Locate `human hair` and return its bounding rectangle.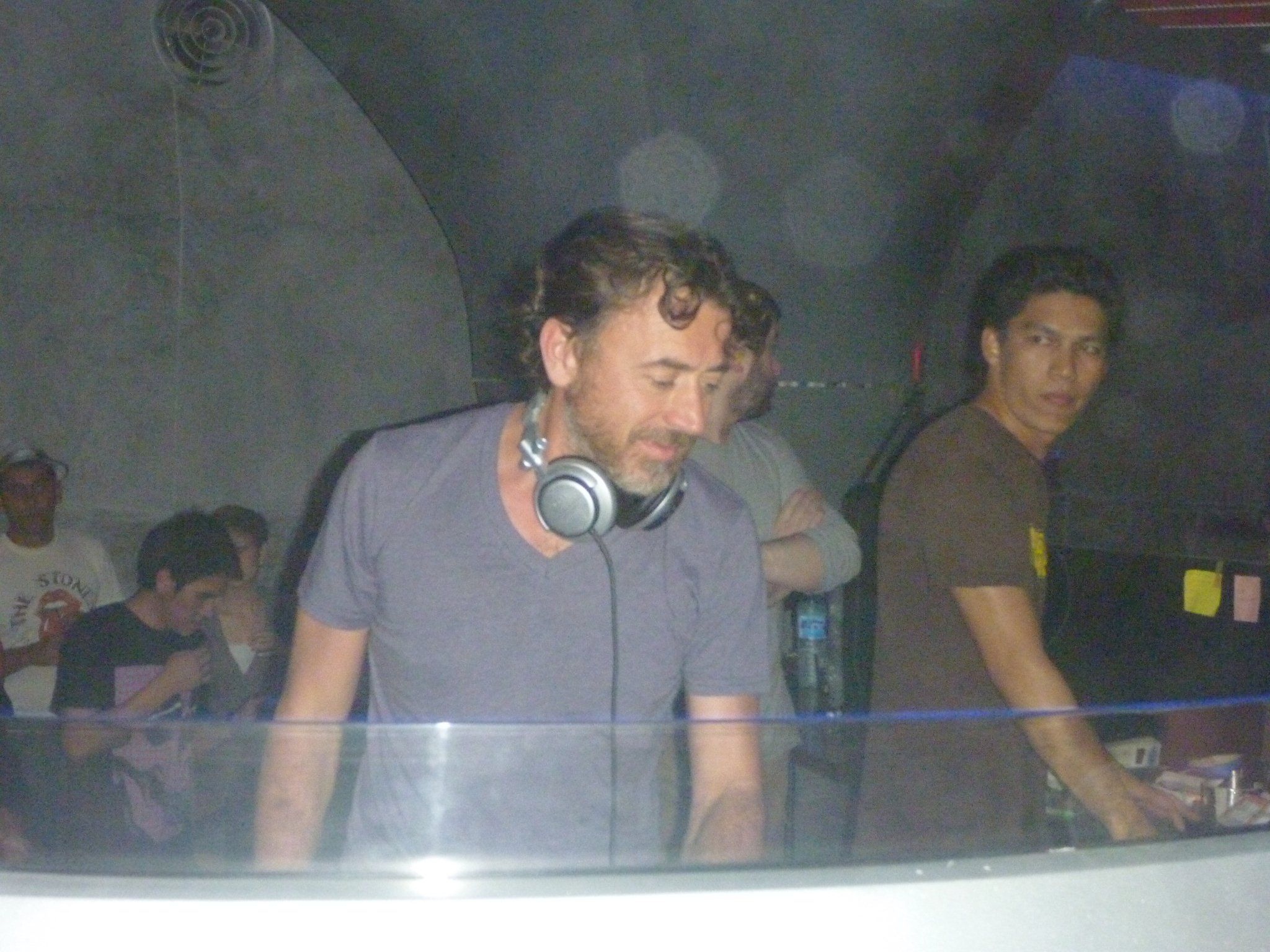
l=320, t=131, r=481, b=265.
